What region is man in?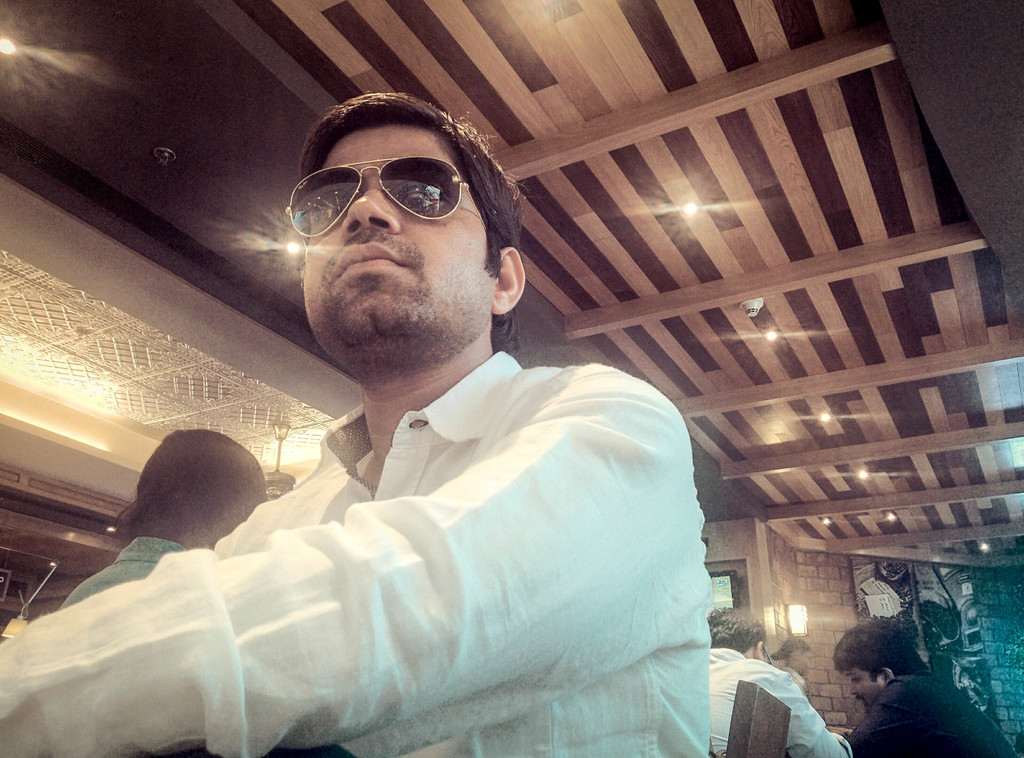
box(55, 426, 272, 608).
